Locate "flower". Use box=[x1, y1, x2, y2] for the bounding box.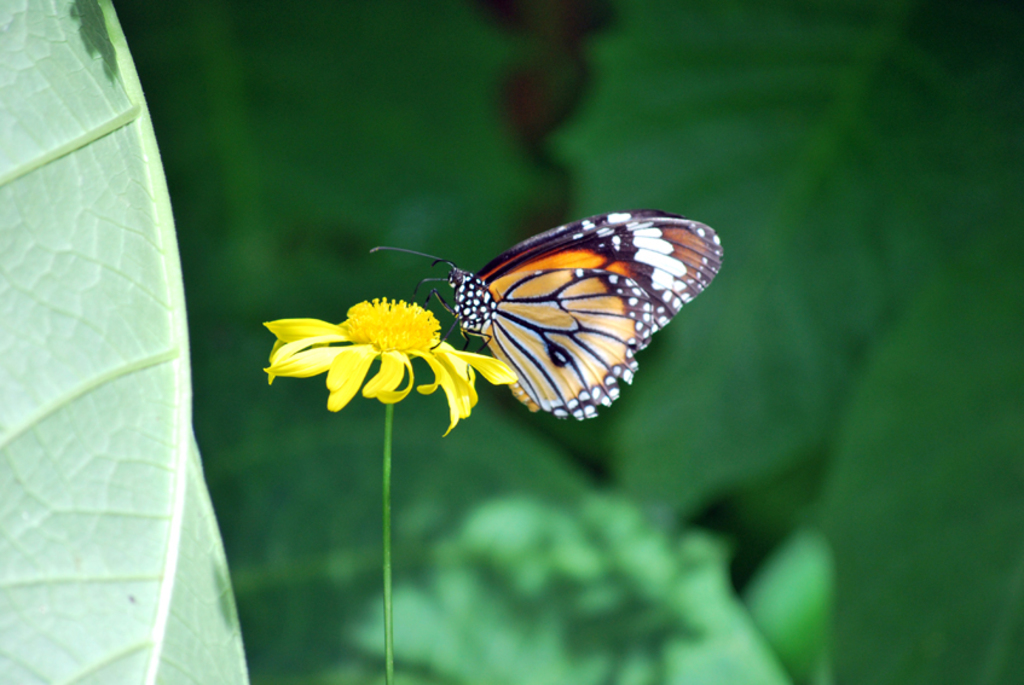
box=[247, 251, 481, 431].
